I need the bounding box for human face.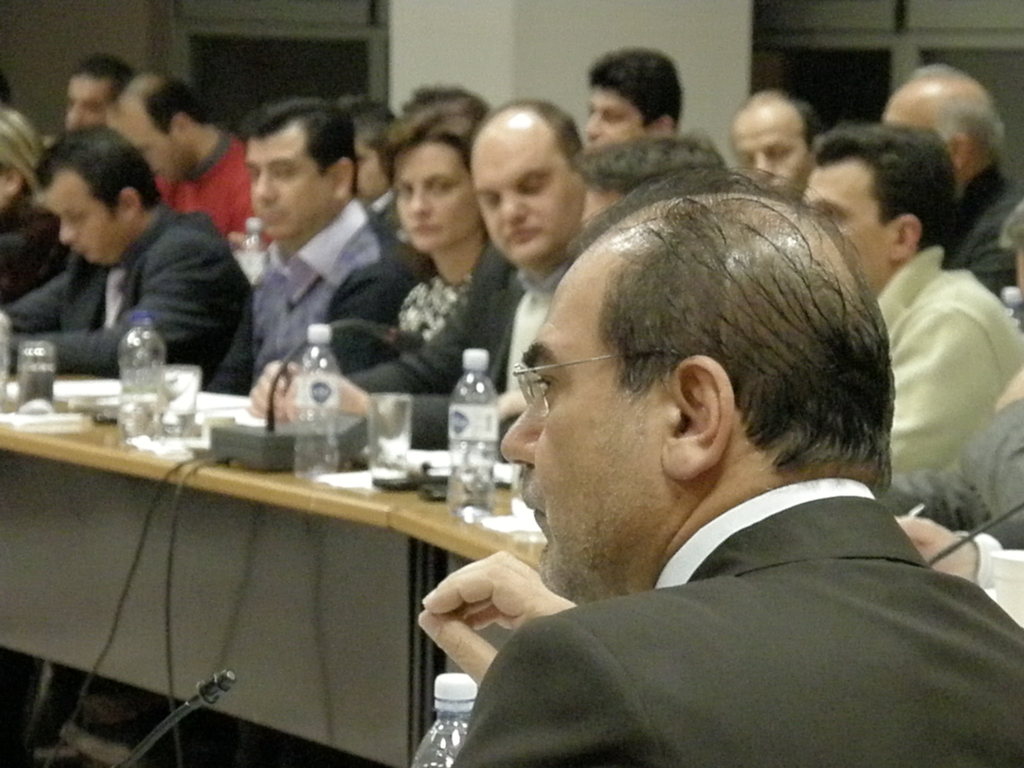
Here it is: box(39, 189, 127, 268).
